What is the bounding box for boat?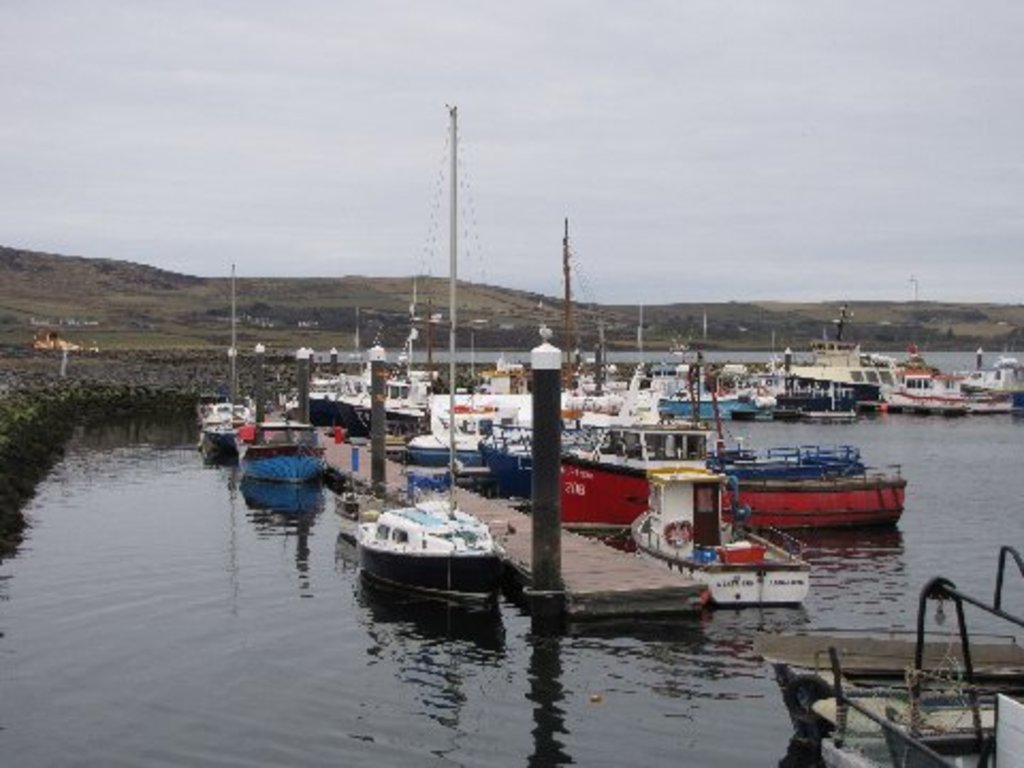
pyautogui.locateOnScreen(625, 454, 813, 608).
